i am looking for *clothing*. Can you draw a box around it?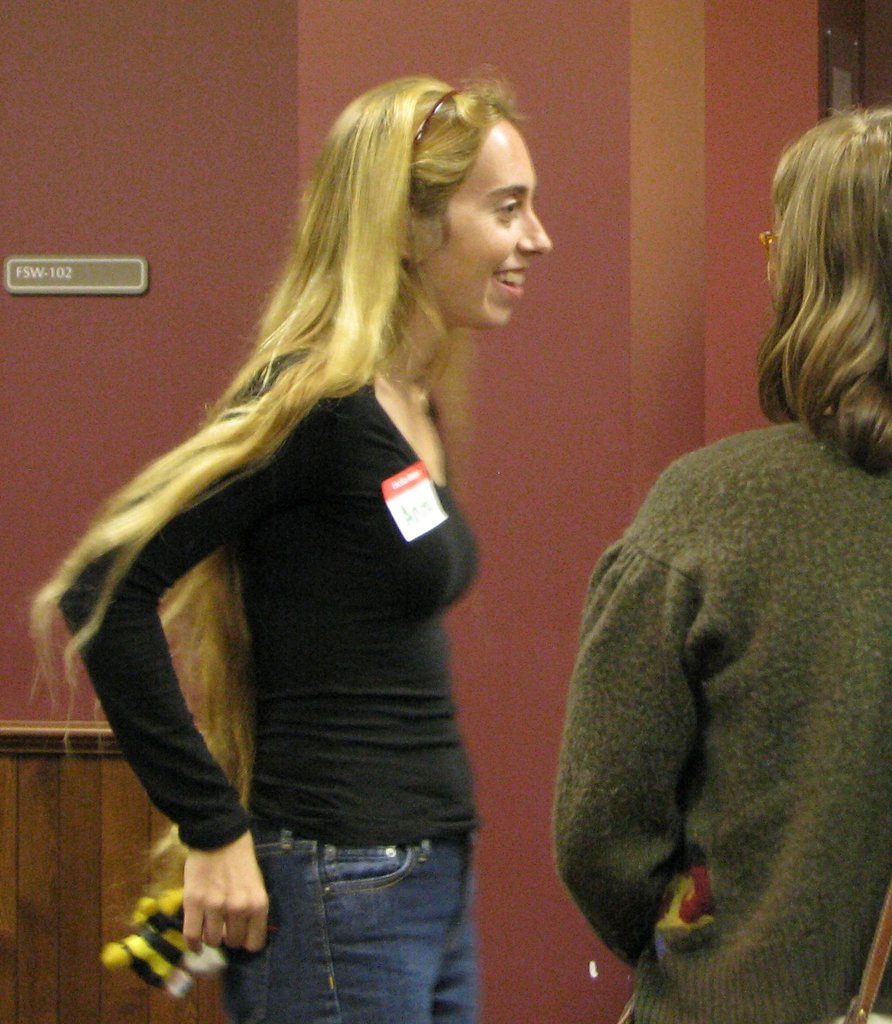
Sure, the bounding box is box=[551, 420, 891, 1023].
